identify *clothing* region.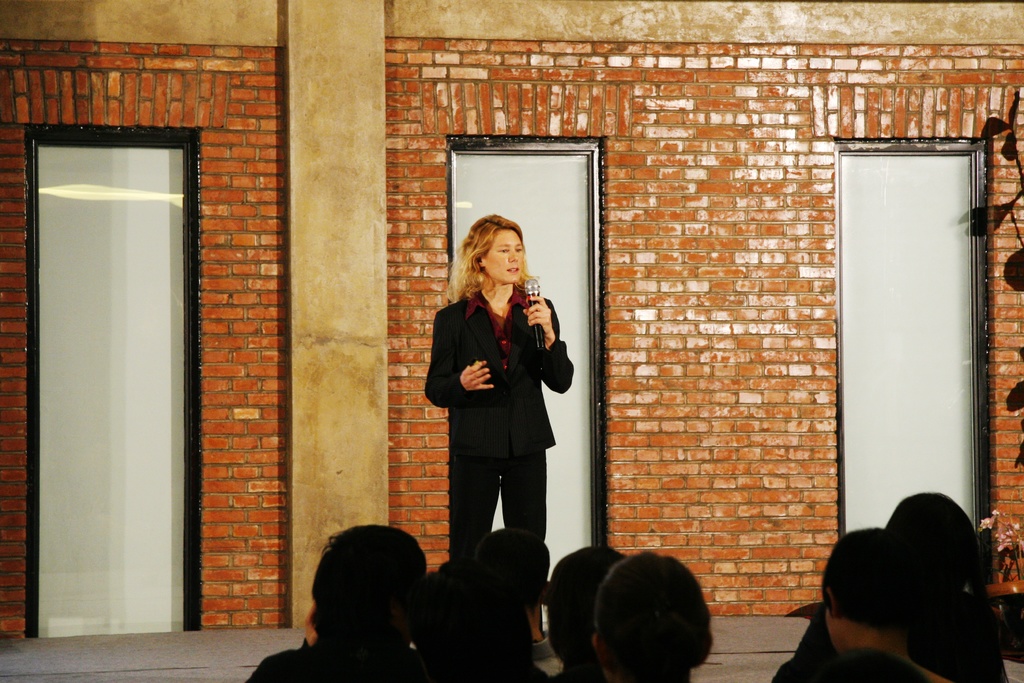
Region: box=[429, 266, 576, 535].
